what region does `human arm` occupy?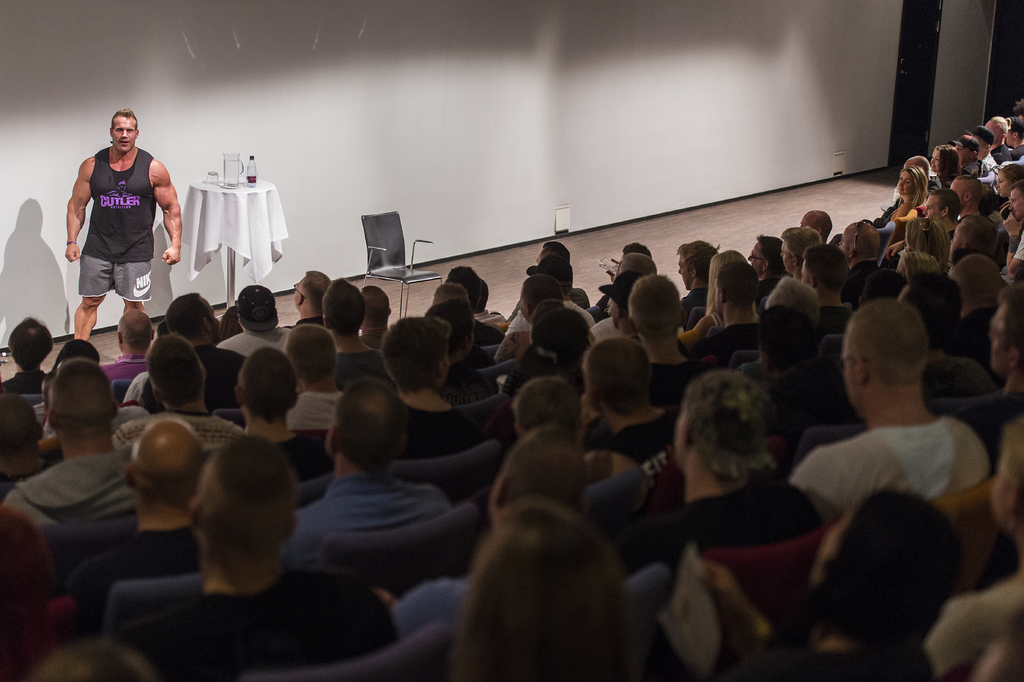
rect(895, 210, 922, 226).
